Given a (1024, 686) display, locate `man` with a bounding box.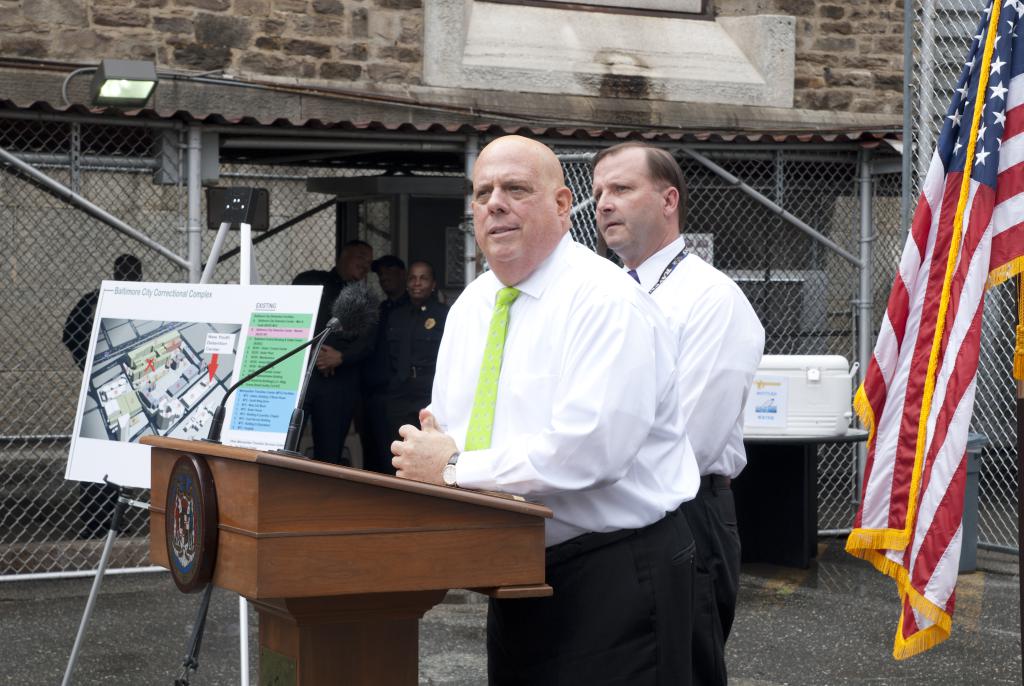
Located: (388,133,746,685).
